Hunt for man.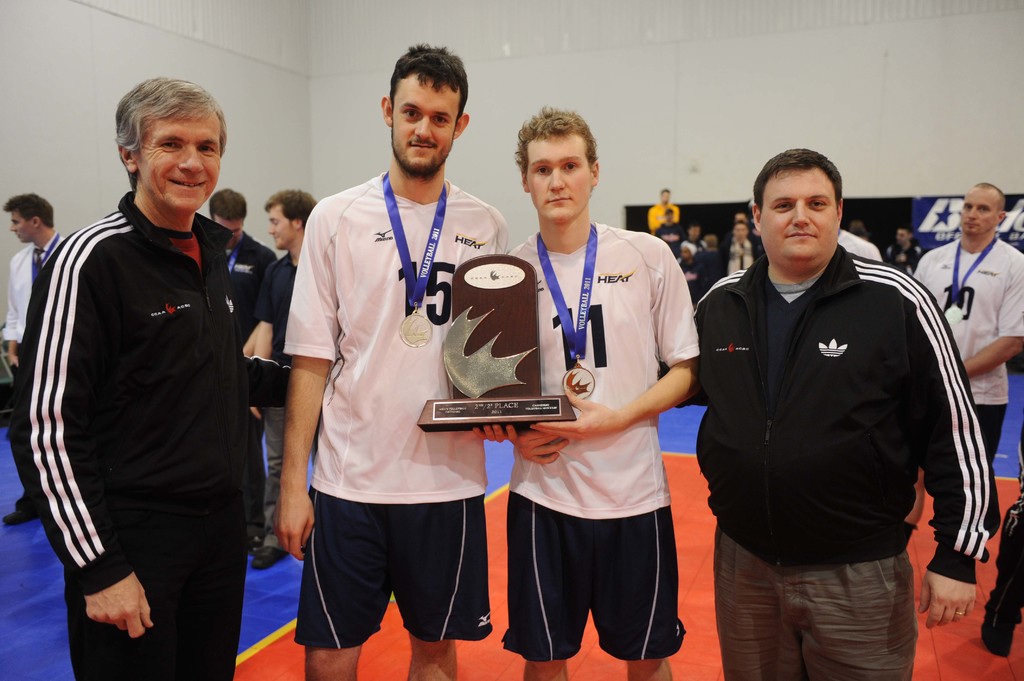
Hunted down at region(273, 40, 510, 680).
